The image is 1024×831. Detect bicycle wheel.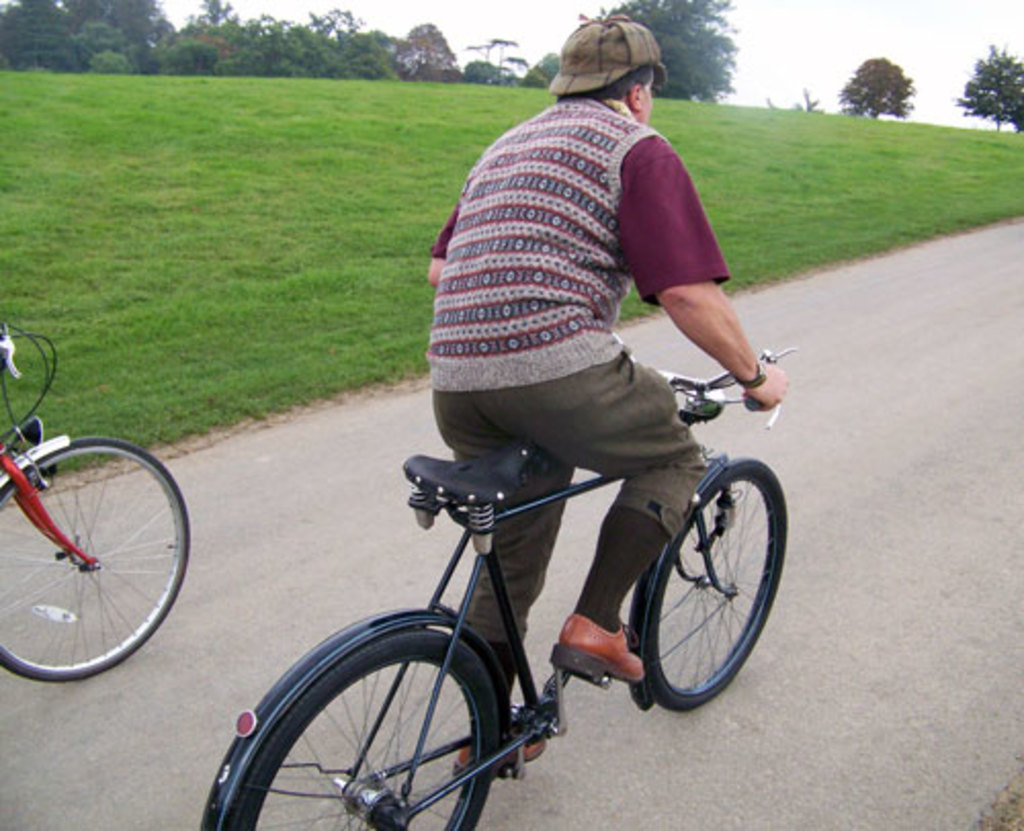
Detection: (641,458,786,712).
